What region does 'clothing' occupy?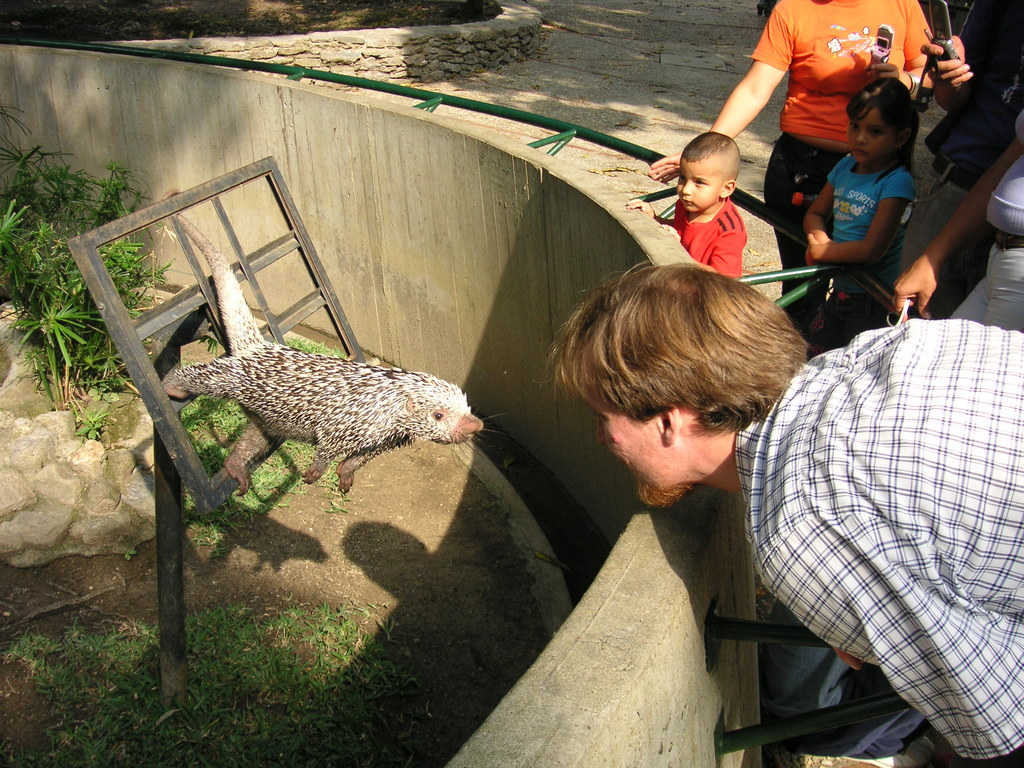
{"x1": 948, "y1": 108, "x2": 1023, "y2": 331}.
